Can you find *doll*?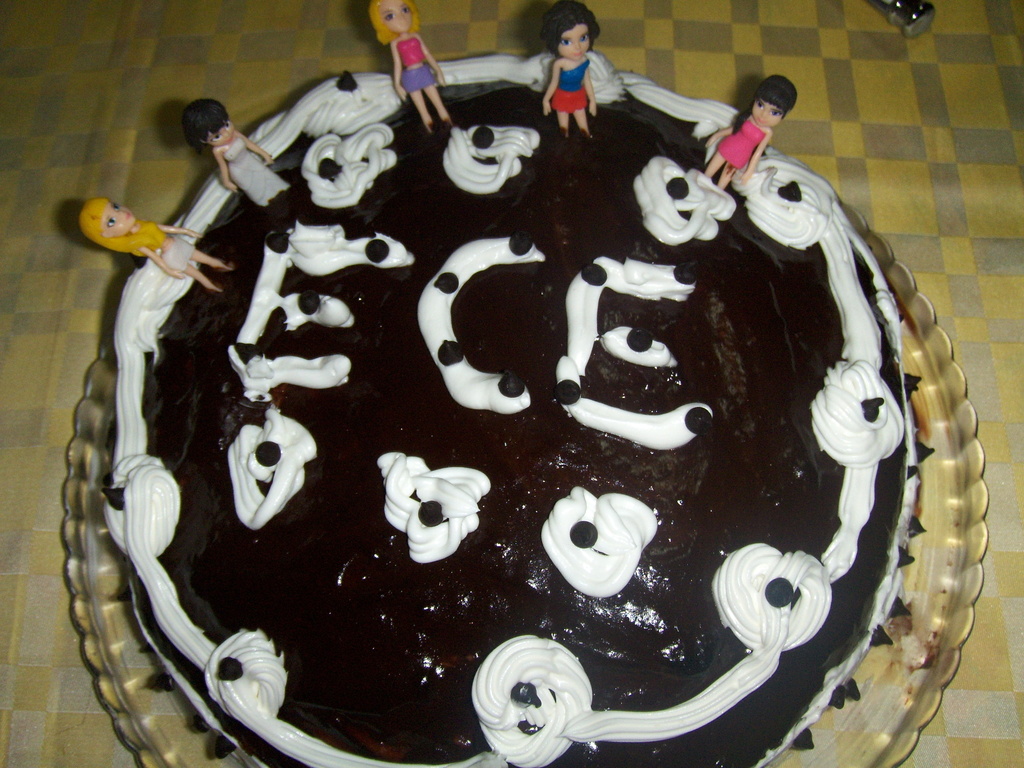
Yes, bounding box: 712, 74, 805, 187.
